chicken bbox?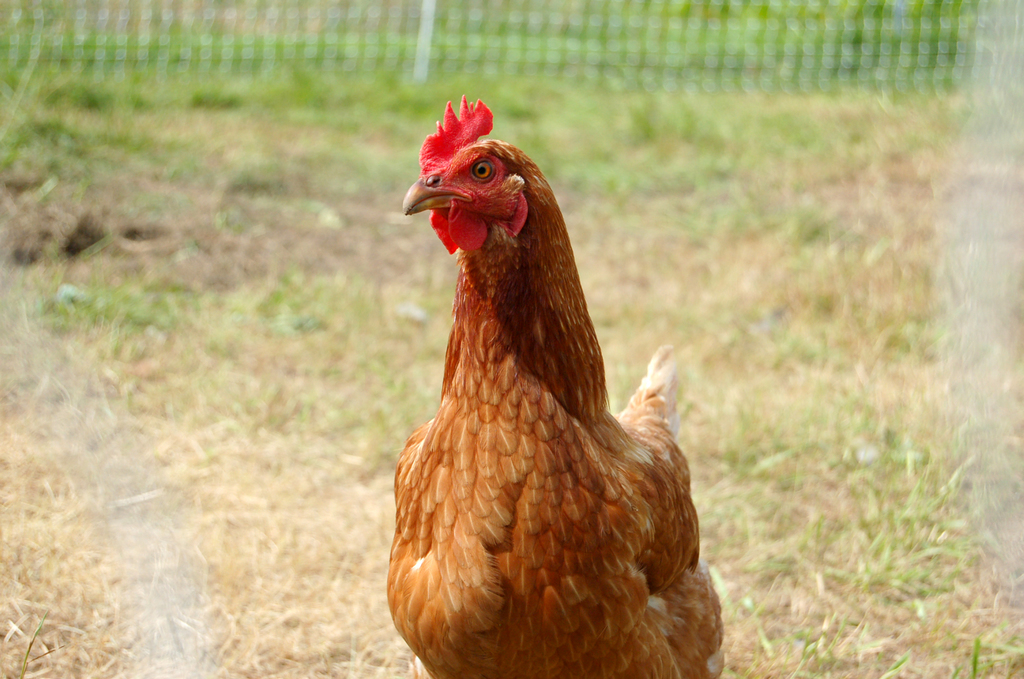
box=[373, 98, 723, 678]
